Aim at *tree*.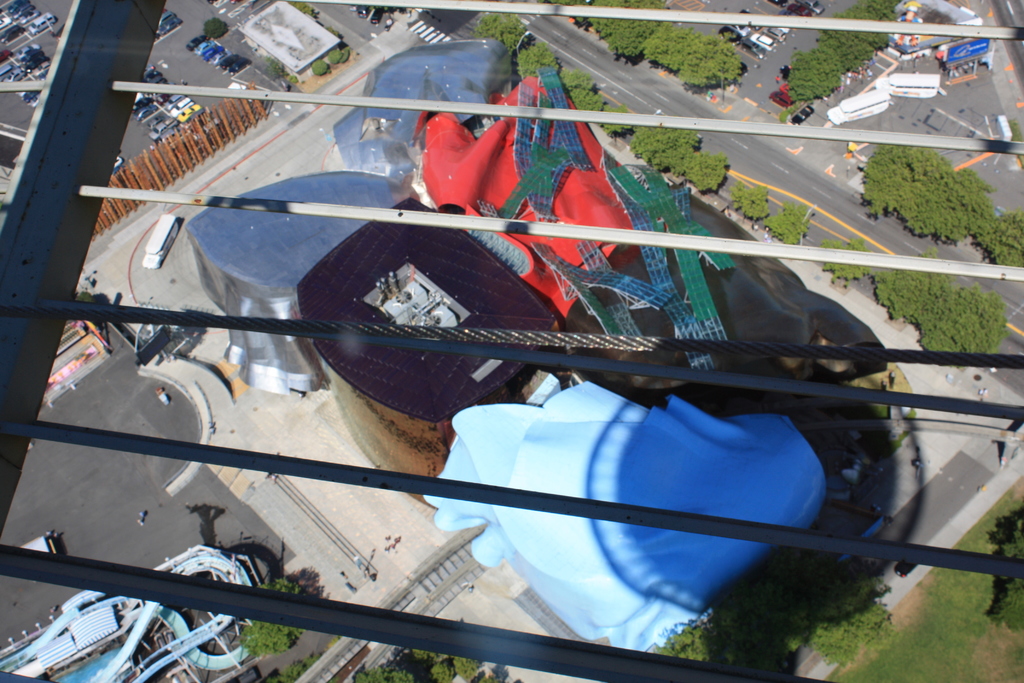
Aimed at select_region(975, 213, 1023, 265).
